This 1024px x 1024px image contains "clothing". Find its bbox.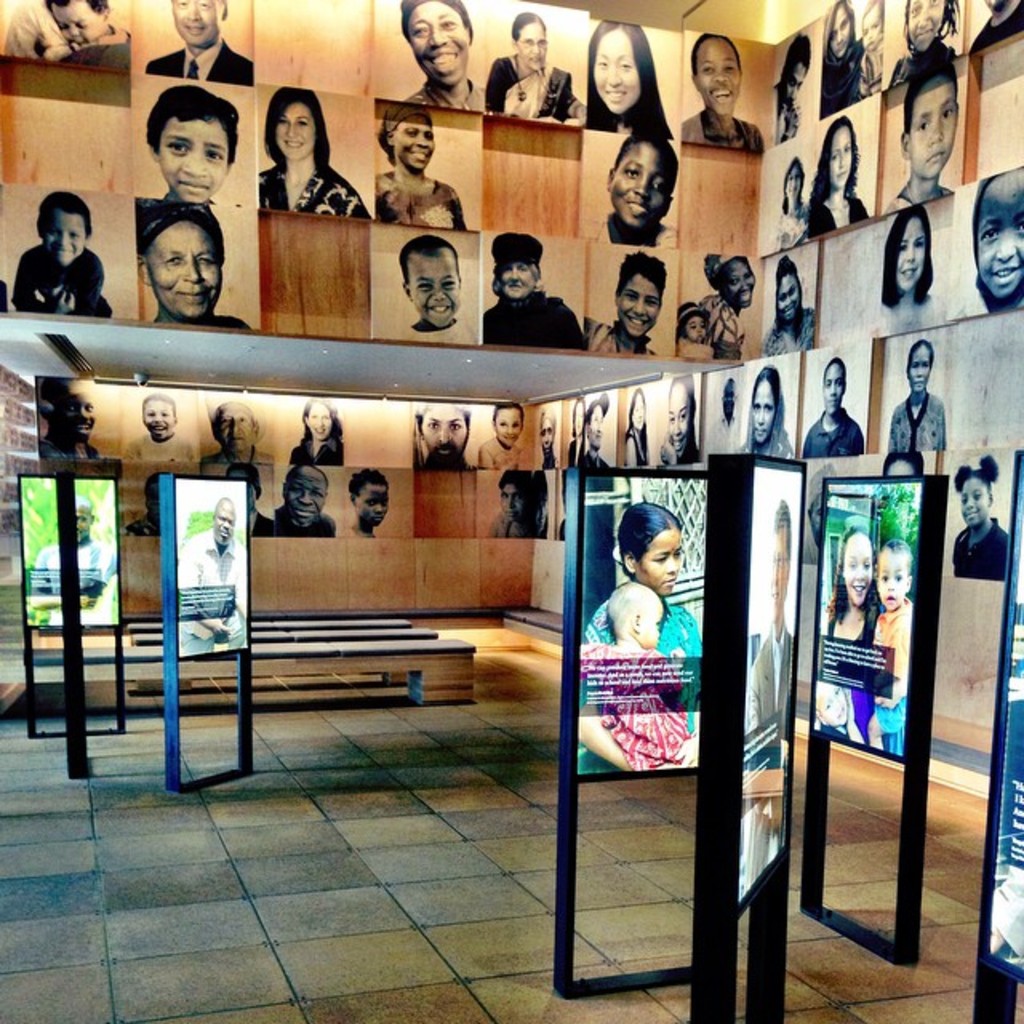
(left=32, top=544, right=120, bottom=635).
